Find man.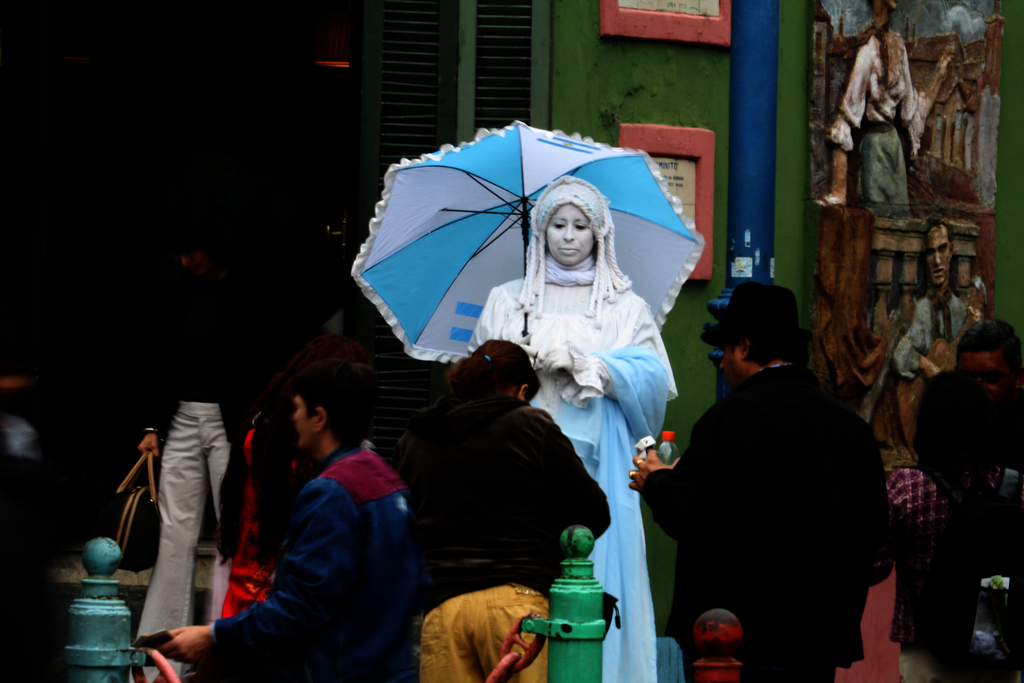
(x1=136, y1=238, x2=291, y2=682).
